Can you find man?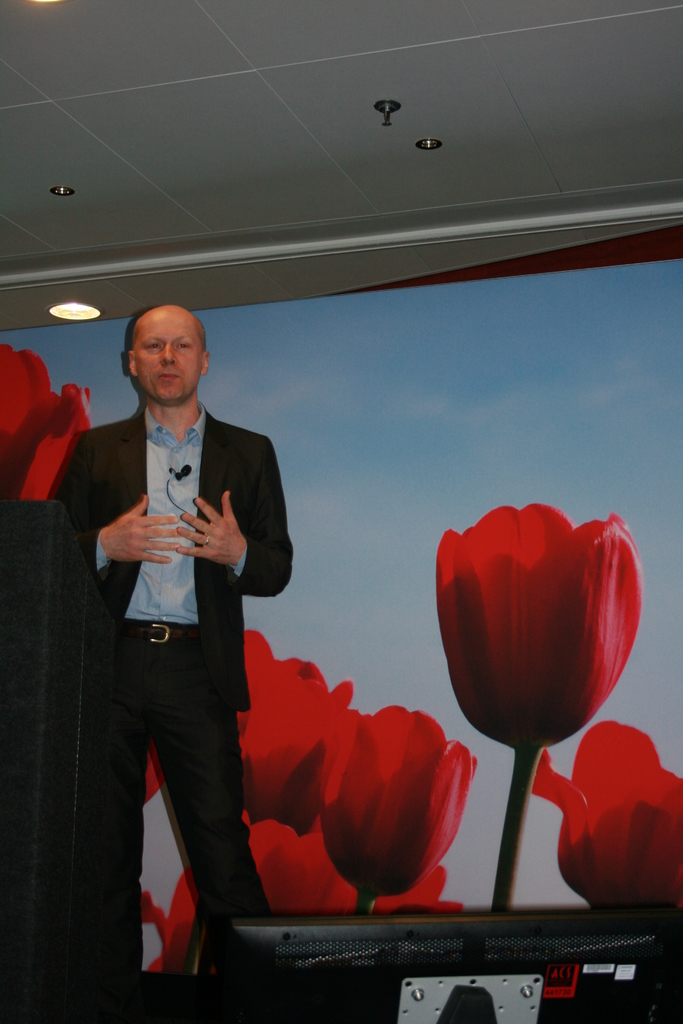
Yes, bounding box: box(33, 307, 305, 1022).
